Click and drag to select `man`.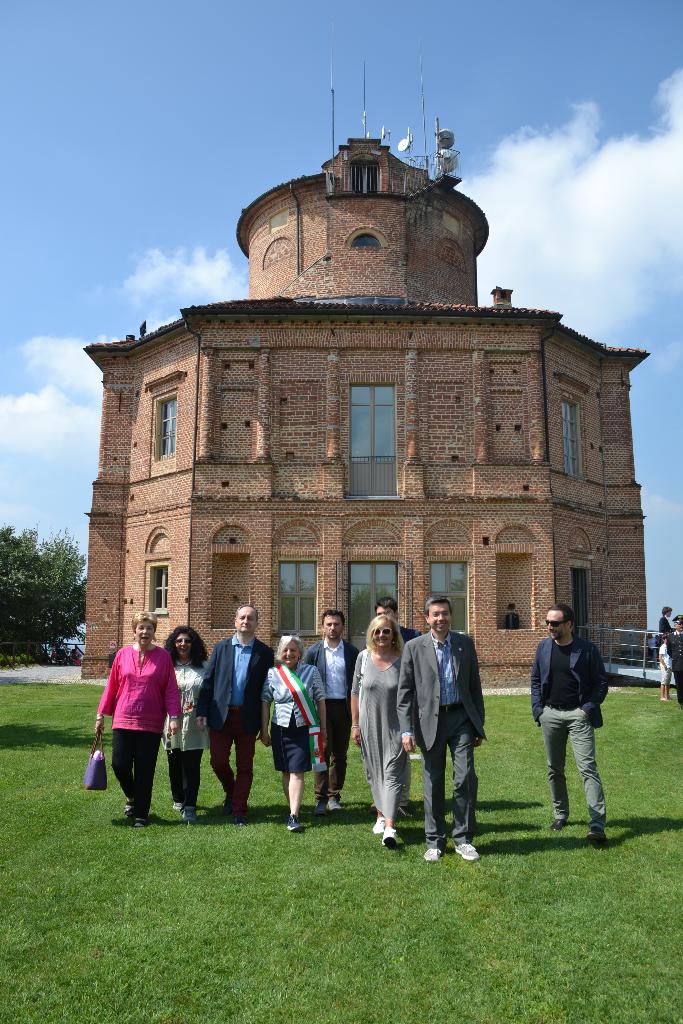
Selection: 304/608/357/810.
